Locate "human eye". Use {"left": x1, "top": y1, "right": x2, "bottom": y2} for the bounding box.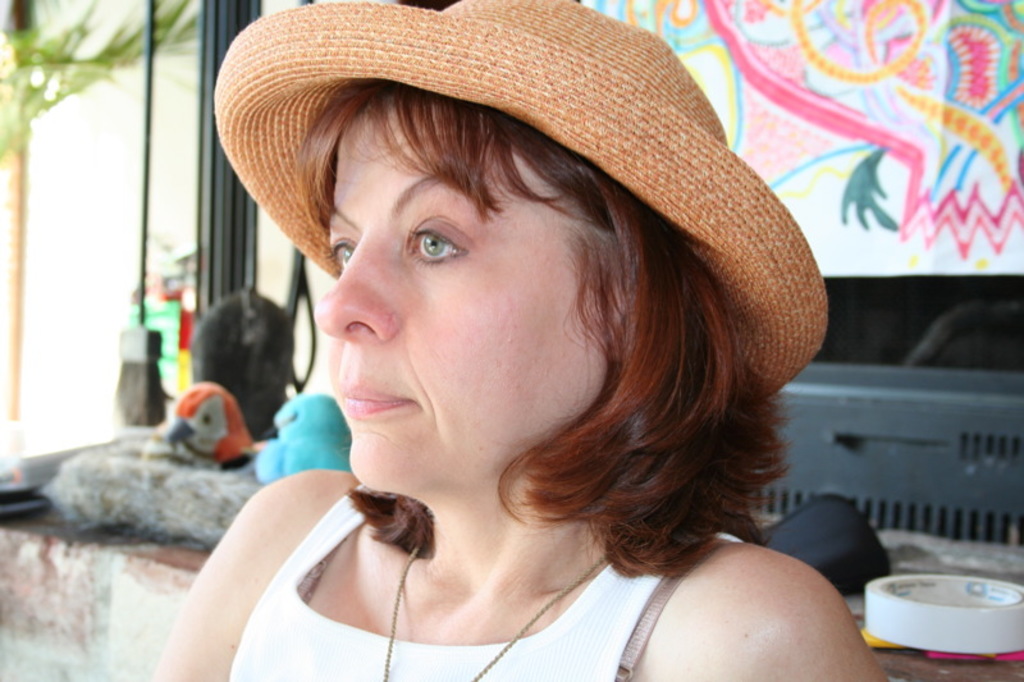
{"left": 392, "top": 209, "right": 474, "bottom": 274}.
